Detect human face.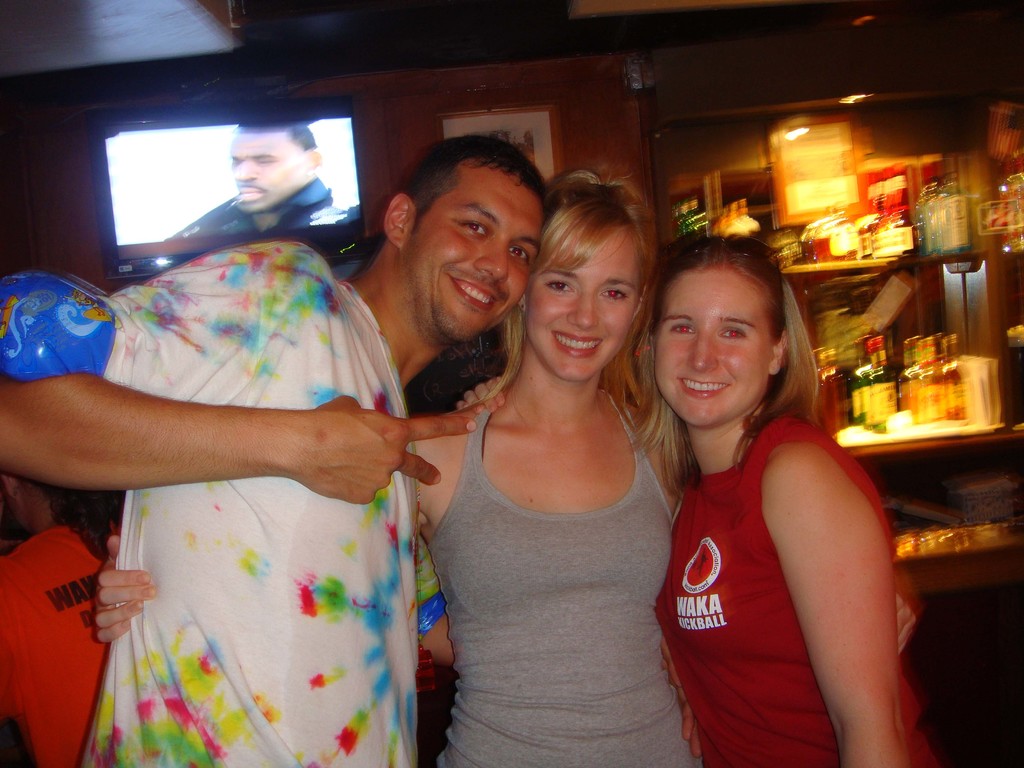
Detected at 525, 230, 641, 383.
